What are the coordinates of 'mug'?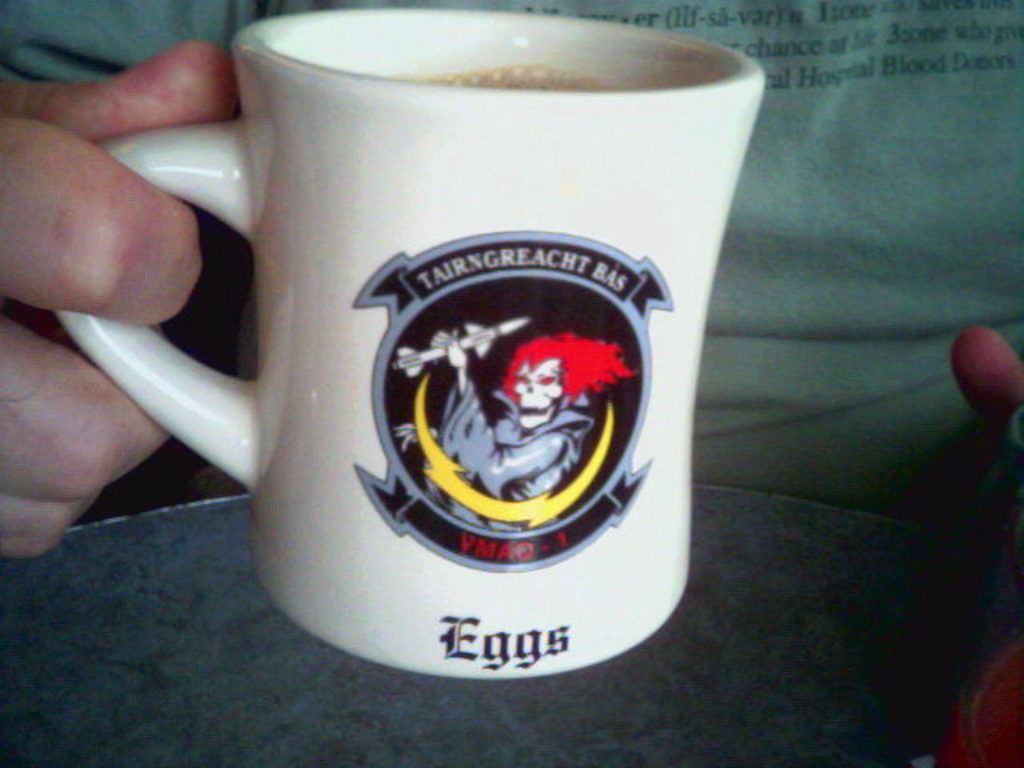
[54,10,768,682].
